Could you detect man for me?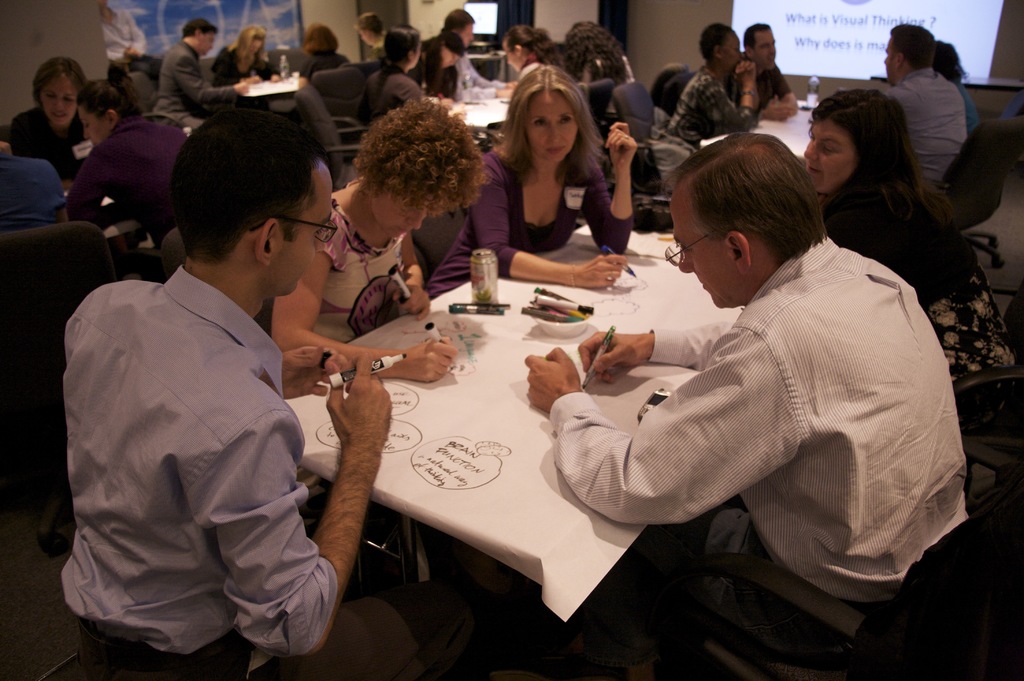
Detection result: l=441, t=12, r=507, b=97.
